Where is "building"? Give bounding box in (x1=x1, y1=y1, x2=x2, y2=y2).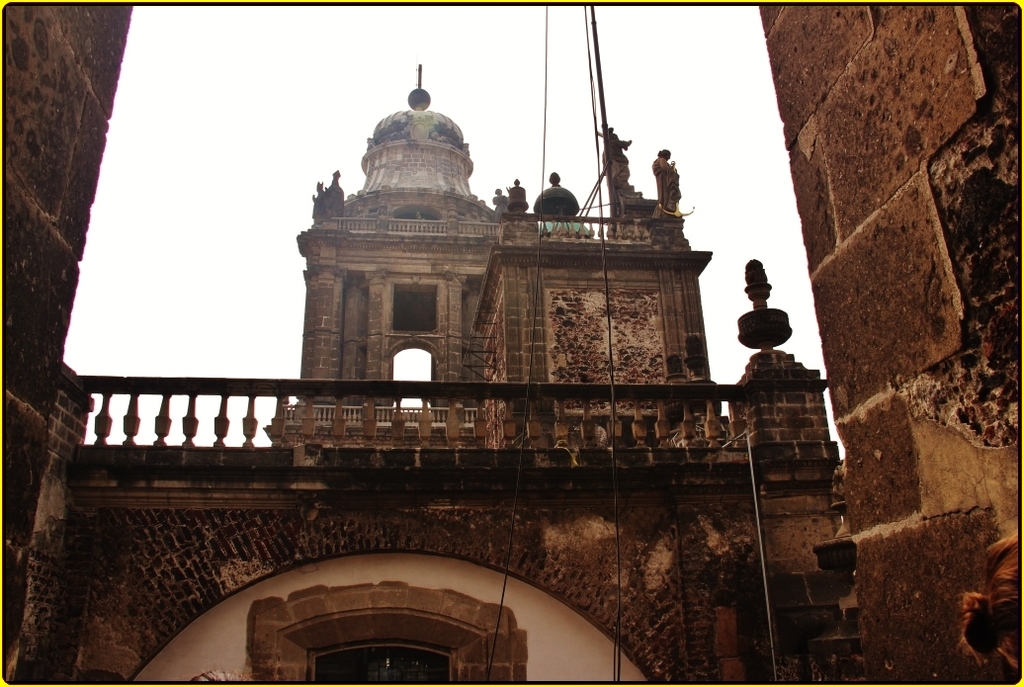
(x1=0, y1=0, x2=1023, y2=686).
